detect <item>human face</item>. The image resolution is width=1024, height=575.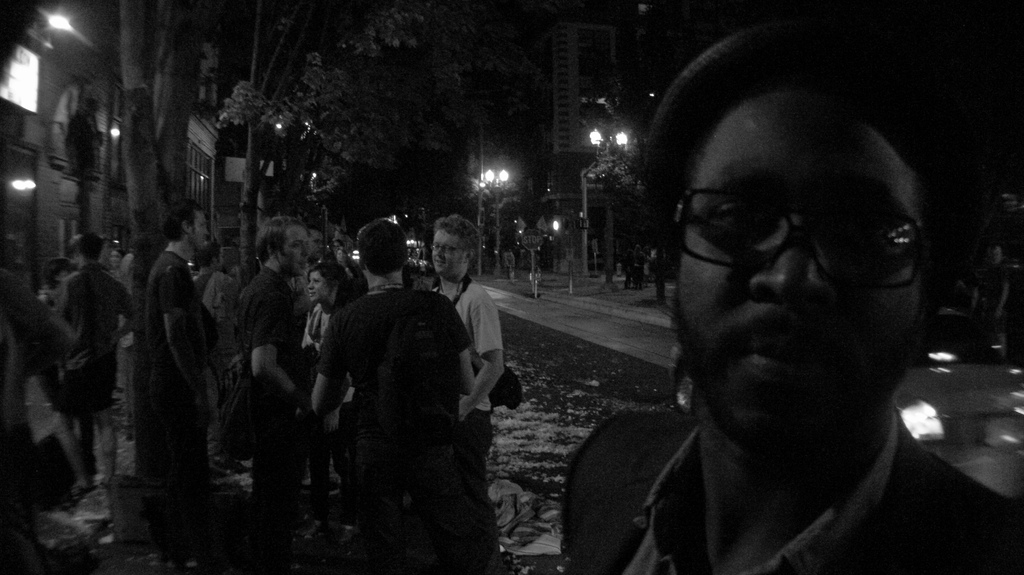
<region>193, 211, 211, 251</region>.
